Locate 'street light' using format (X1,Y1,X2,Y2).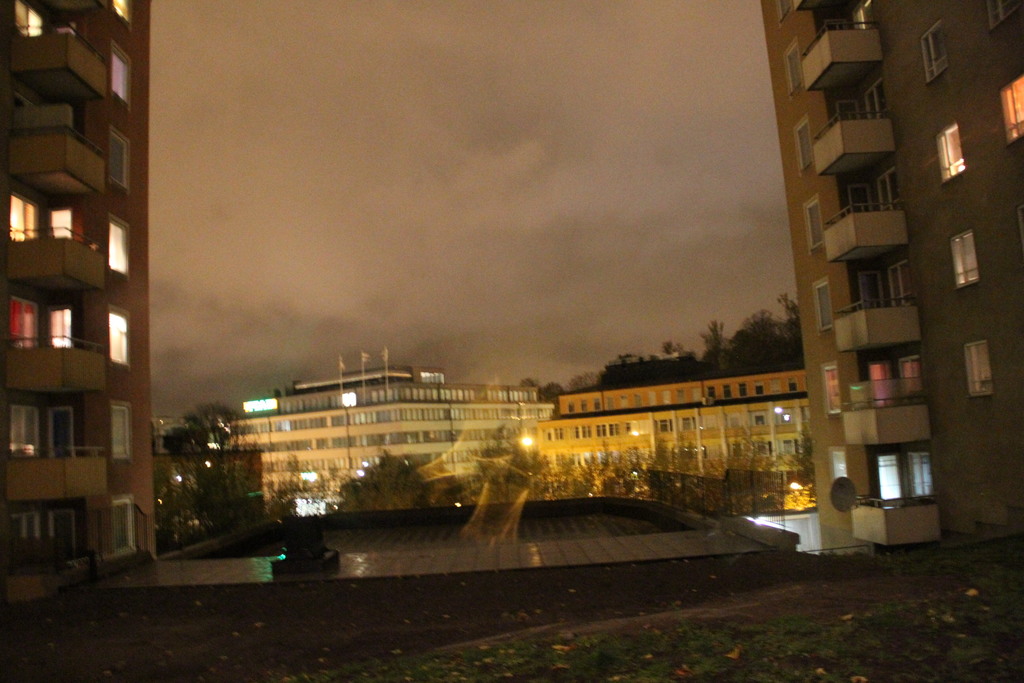
(513,433,532,446).
